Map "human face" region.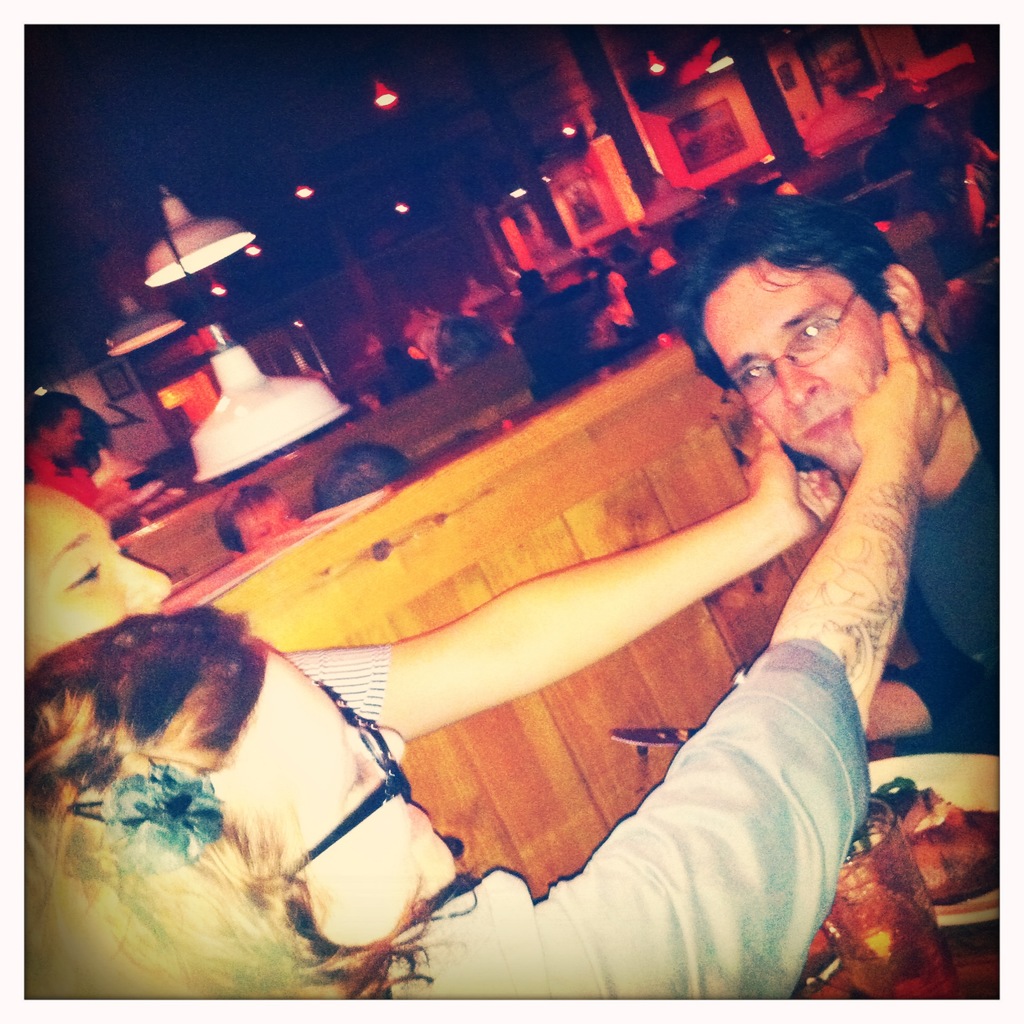
Mapped to pyautogui.locateOnScreen(705, 261, 889, 473).
